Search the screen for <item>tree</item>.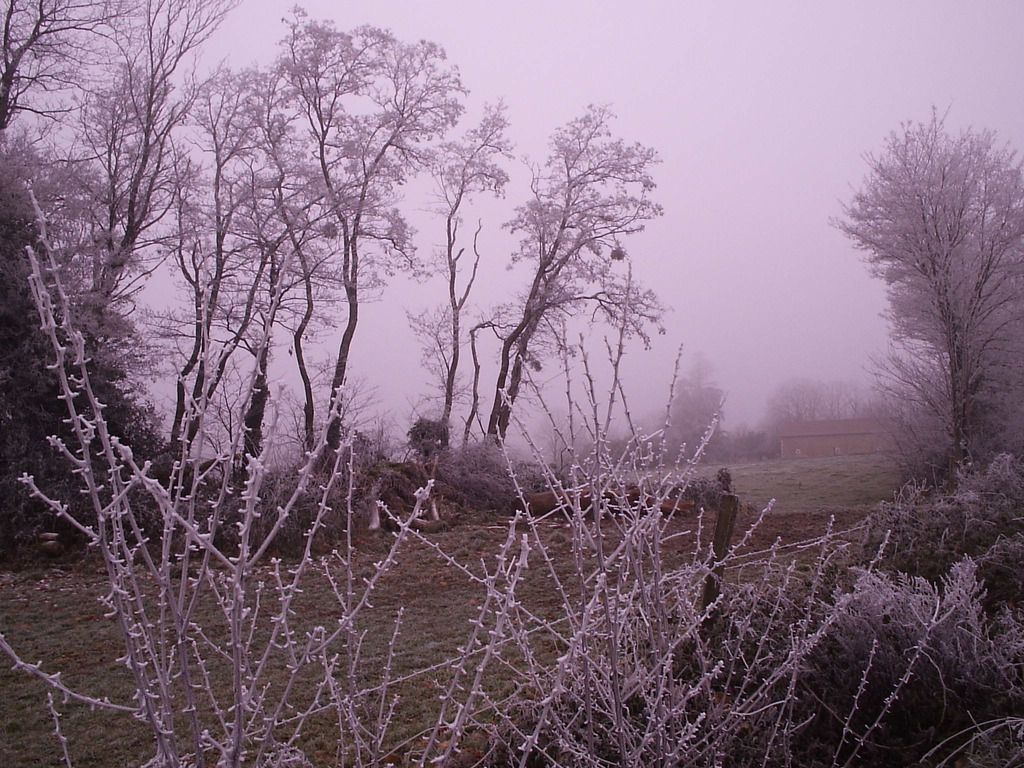
Found at pyautogui.locateOnScreen(433, 100, 680, 479).
